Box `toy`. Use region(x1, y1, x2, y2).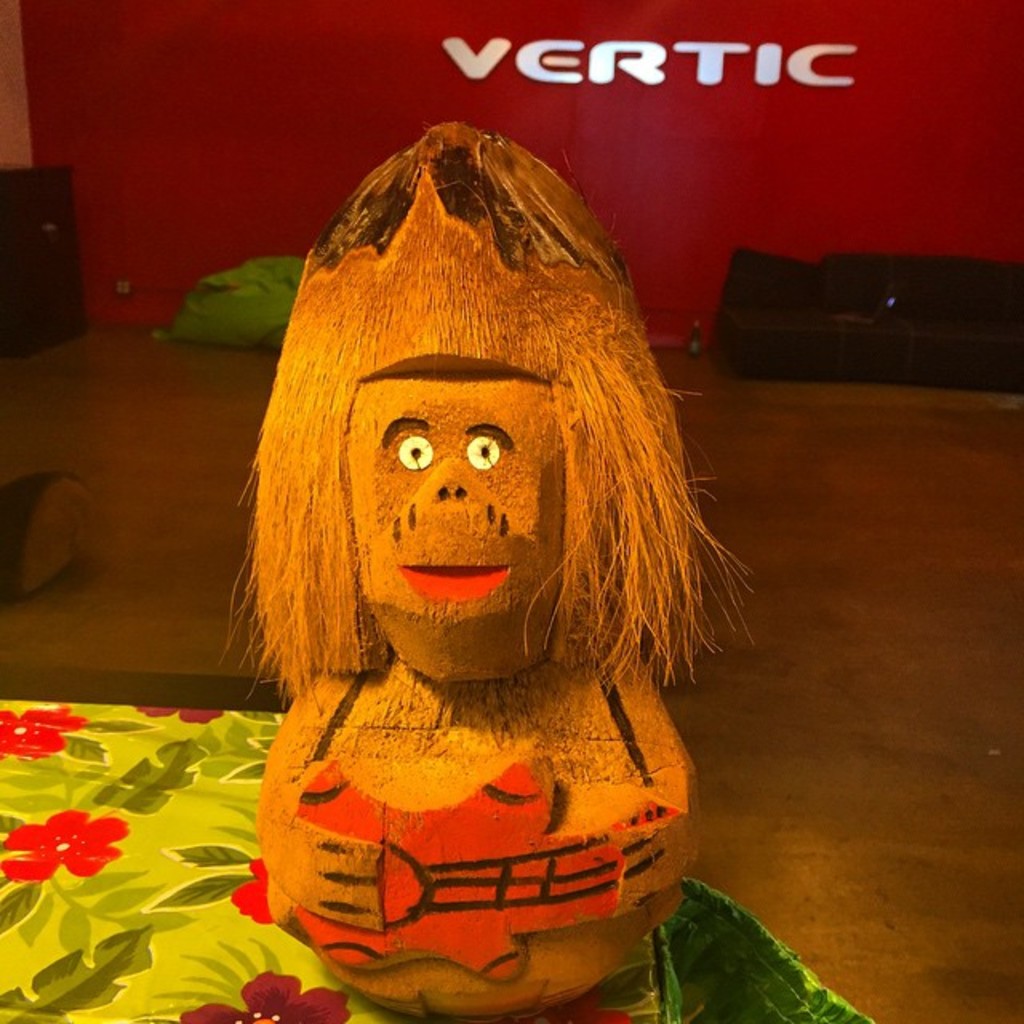
region(221, 122, 755, 1022).
